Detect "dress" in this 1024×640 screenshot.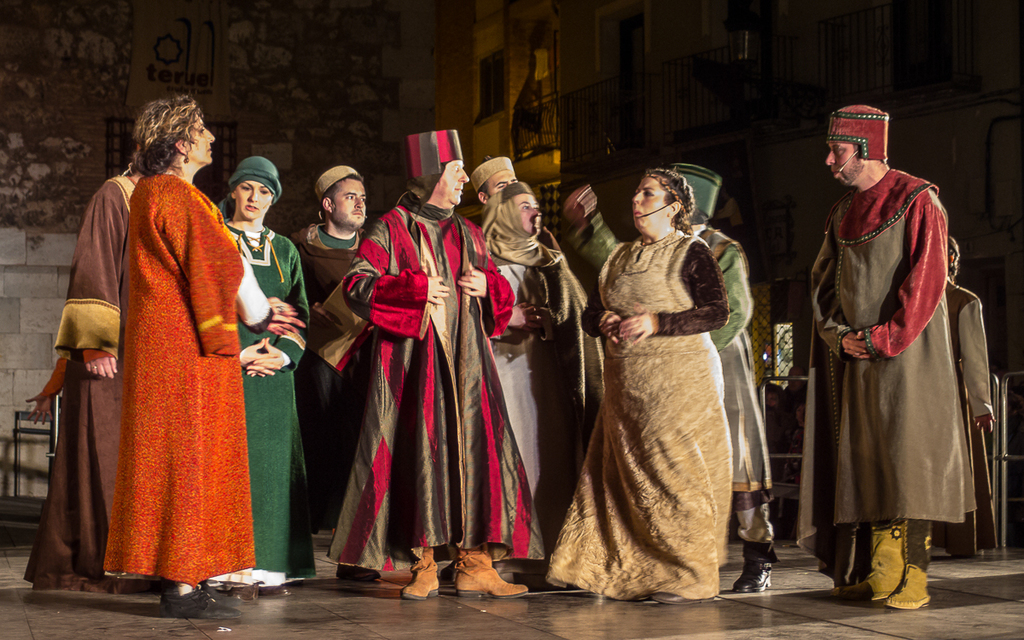
Detection: left=207, top=218, right=318, bottom=587.
